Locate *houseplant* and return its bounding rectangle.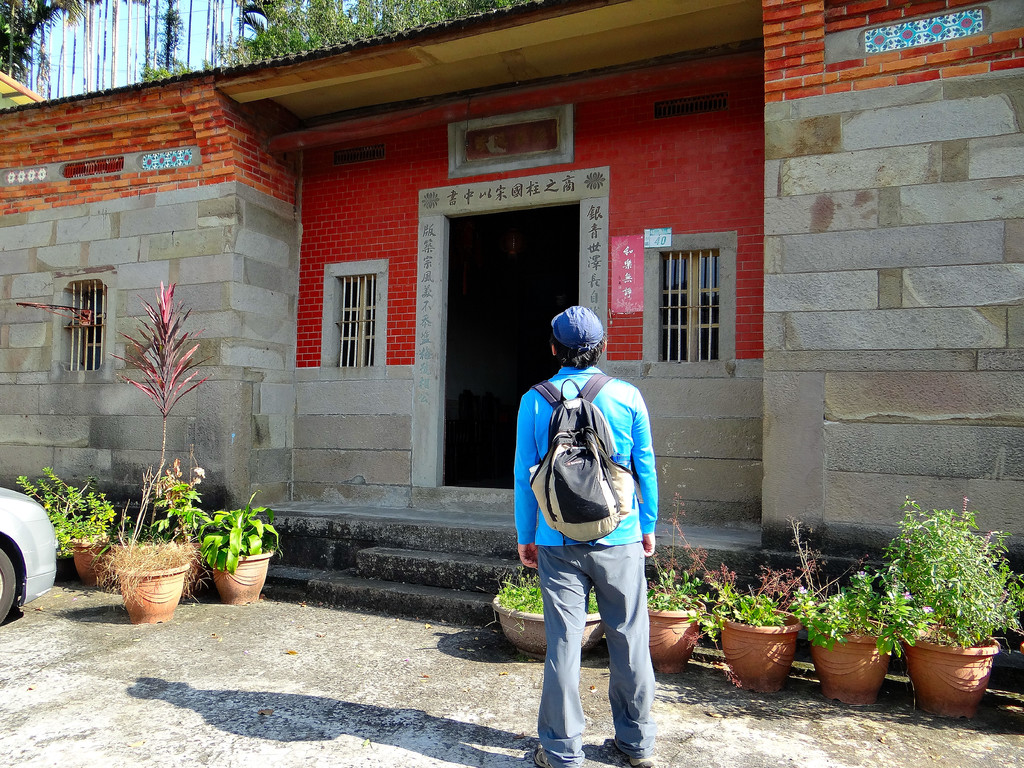
(65, 493, 123, 586).
